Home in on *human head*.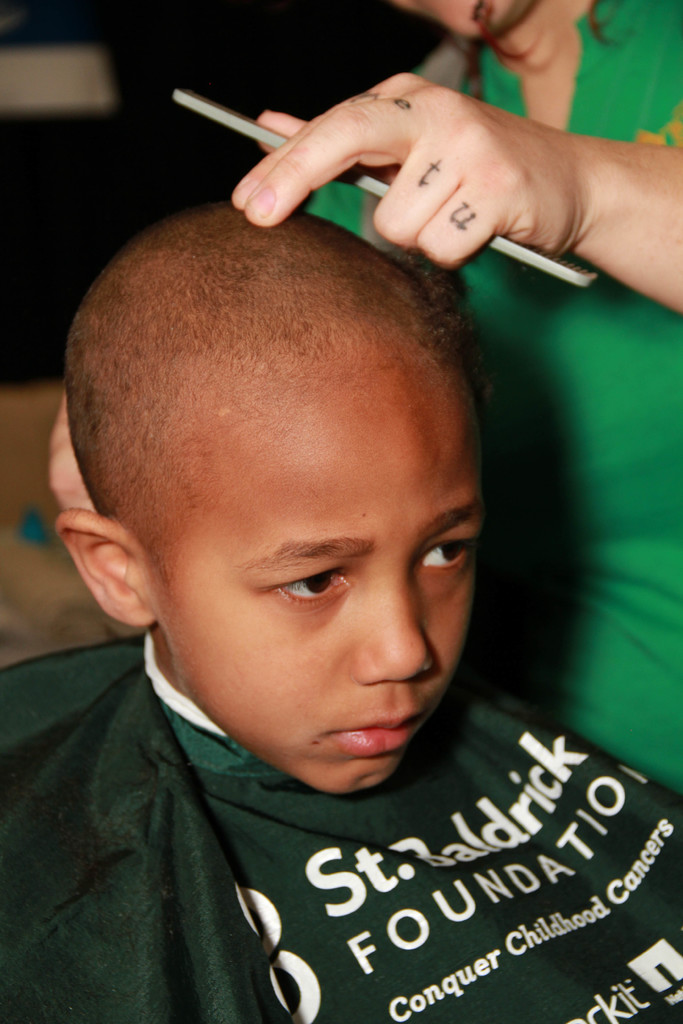
Homed in at pyautogui.locateOnScreen(42, 198, 497, 729).
